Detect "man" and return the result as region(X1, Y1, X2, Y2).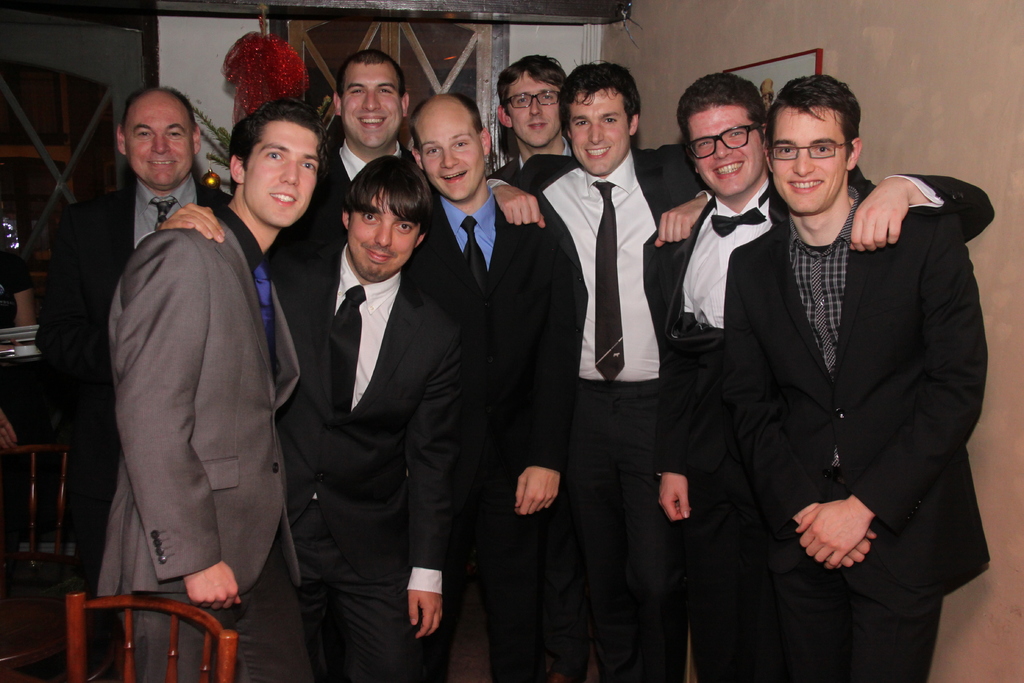
region(0, 194, 52, 397).
